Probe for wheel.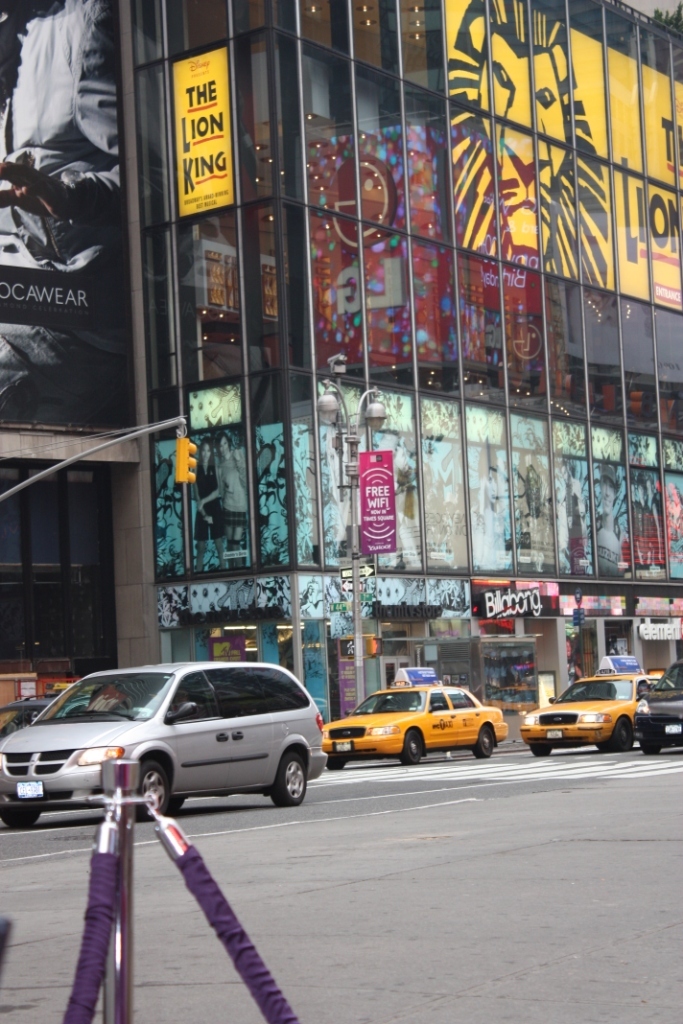
Probe result: <region>323, 755, 344, 771</region>.
